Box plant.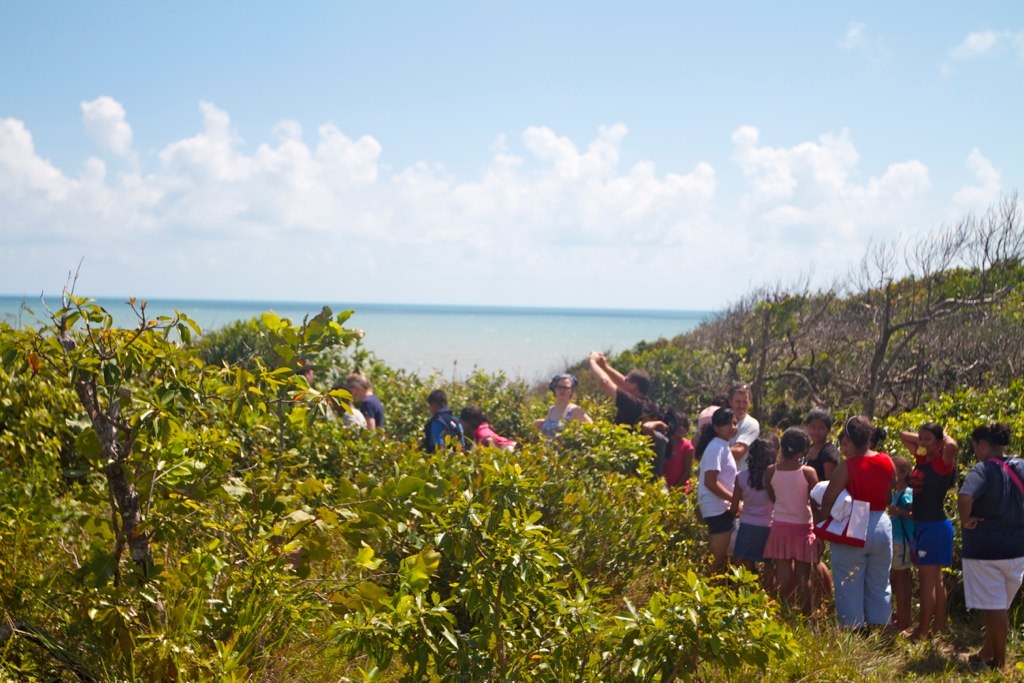
left=3, top=564, right=206, bottom=682.
